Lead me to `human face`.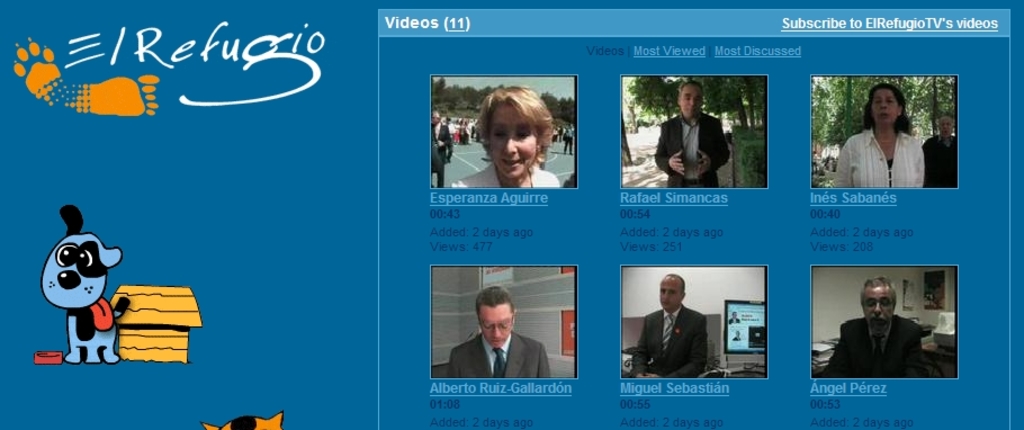
Lead to {"left": 856, "top": 286, "right": 895, "bottom": 334}.
